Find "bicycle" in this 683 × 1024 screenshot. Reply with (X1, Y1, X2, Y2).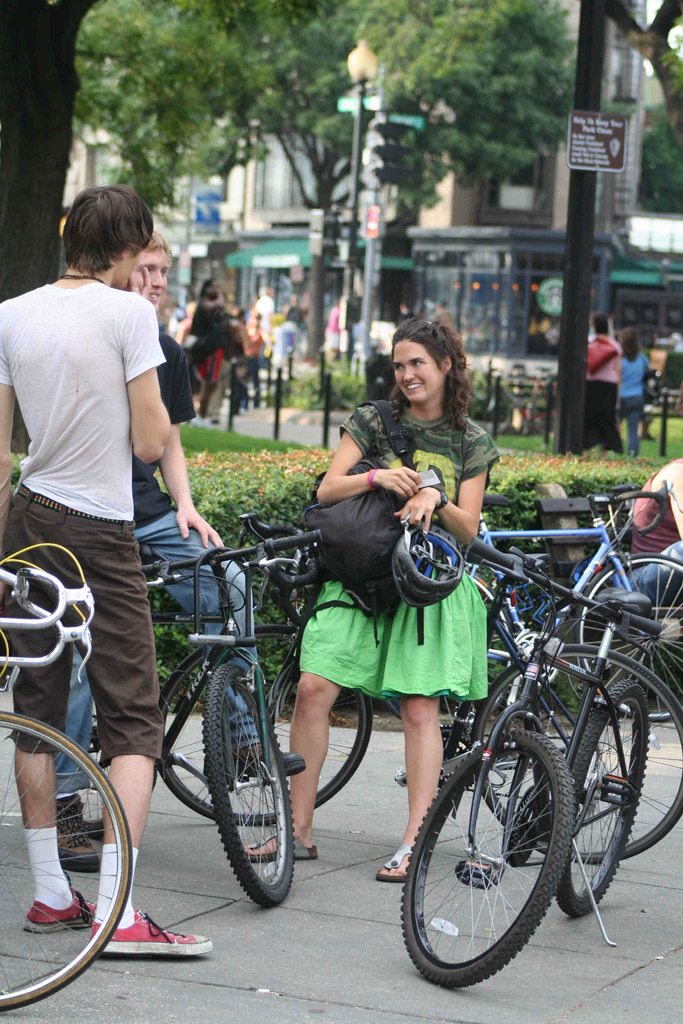
(151, 512, 515, 832).
